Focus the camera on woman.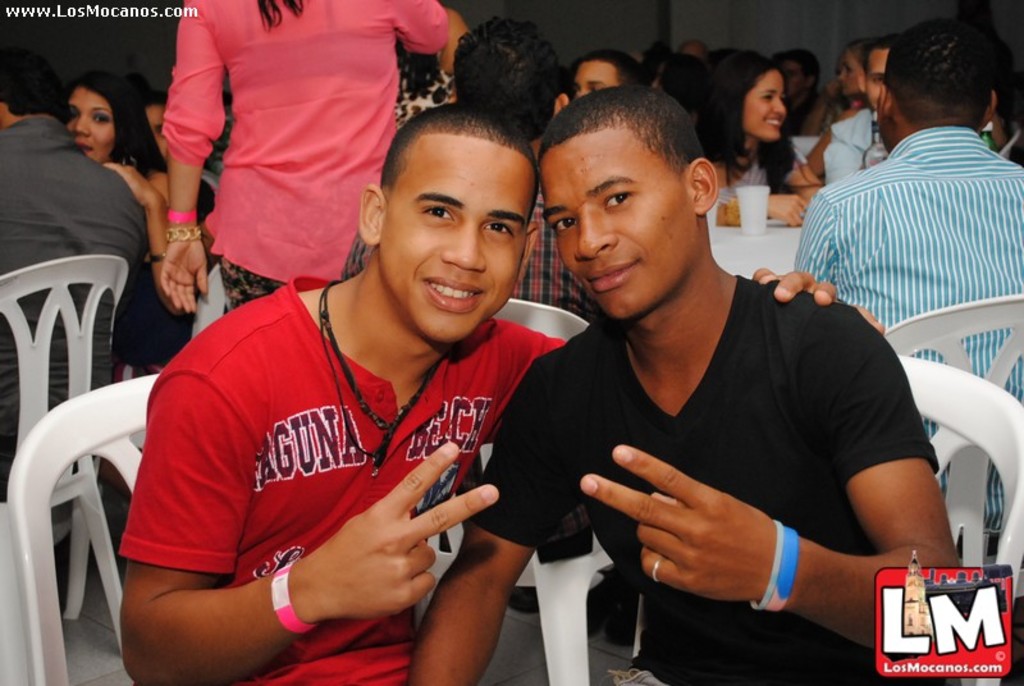
Focus region: box(673, 46, 817, 229).
